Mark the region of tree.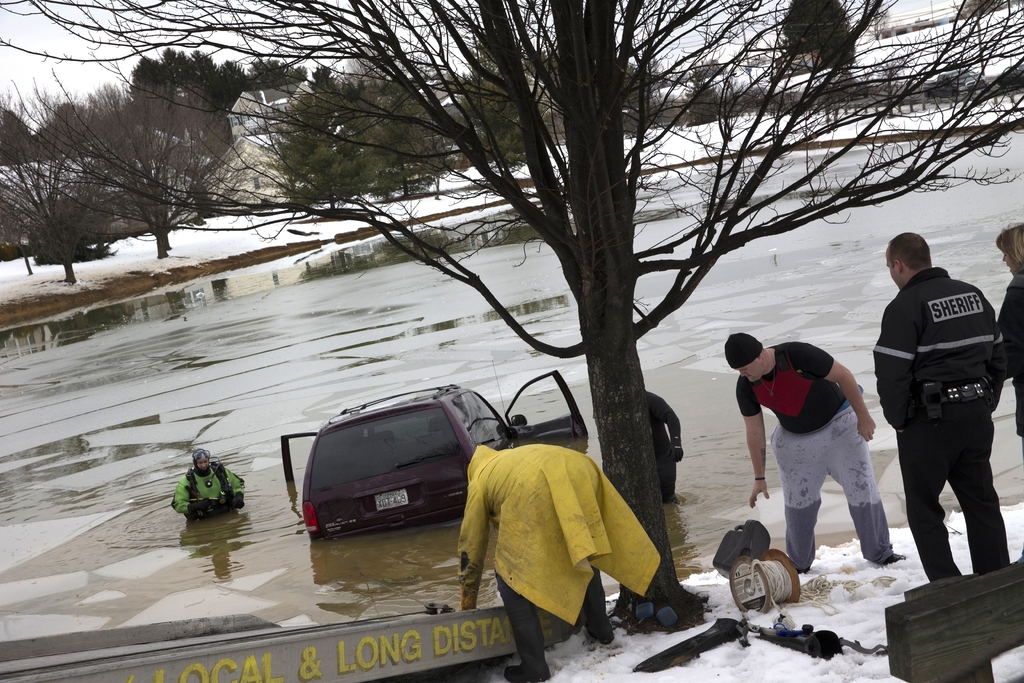
Region: <box>0,0,1023,632</box>.
